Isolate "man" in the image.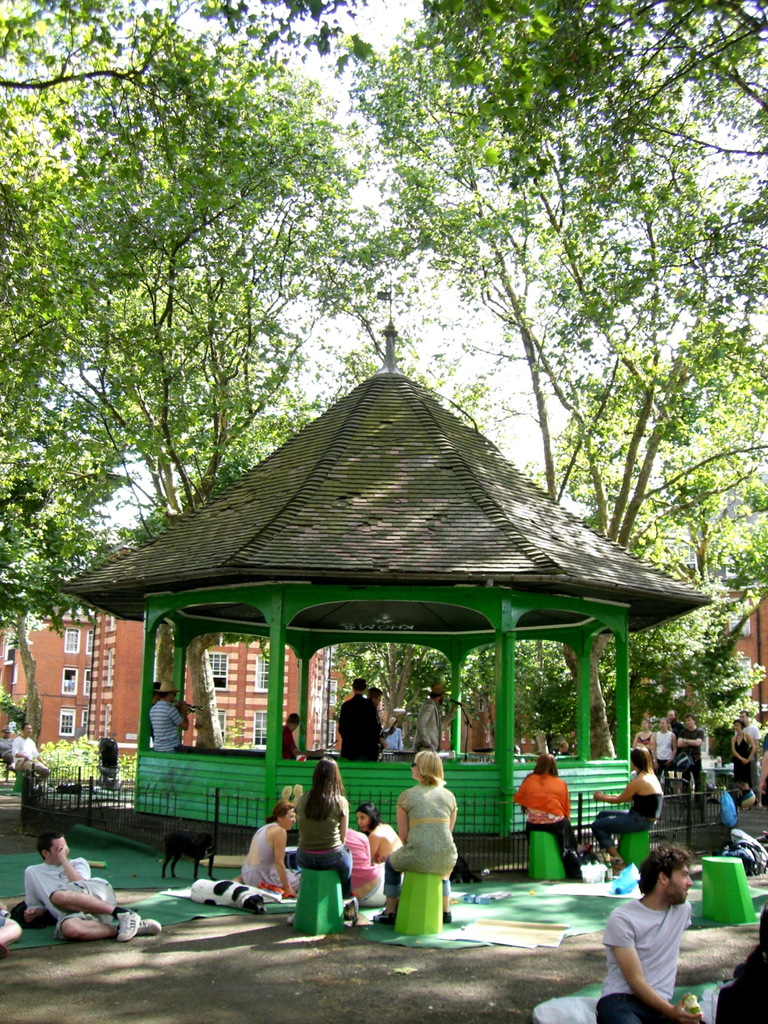
Isolated region: <box>20,829,161,936</box>.
